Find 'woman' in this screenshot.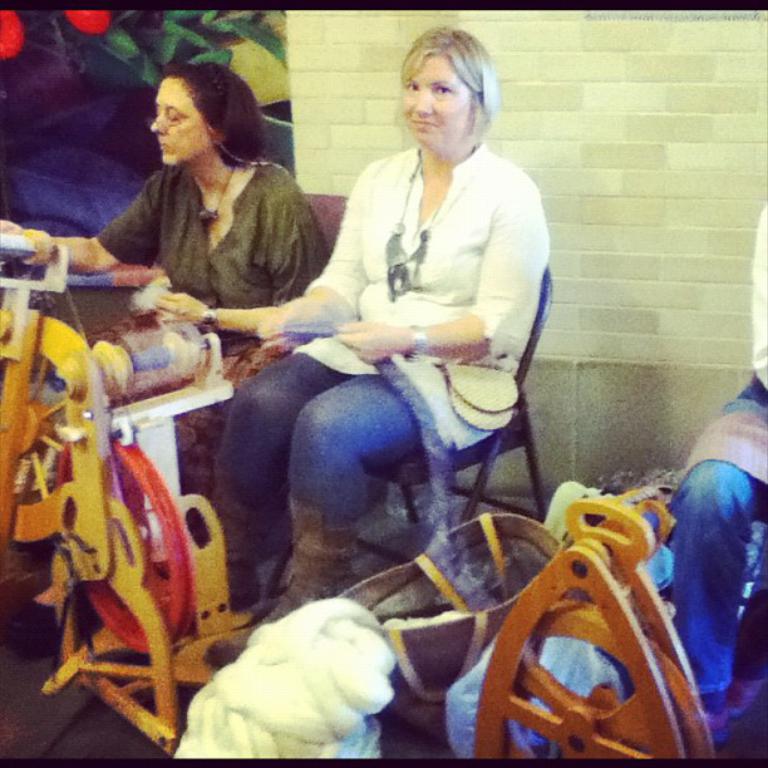
The bounding box for 'woman' is box=[73, 58, 348, 328].
